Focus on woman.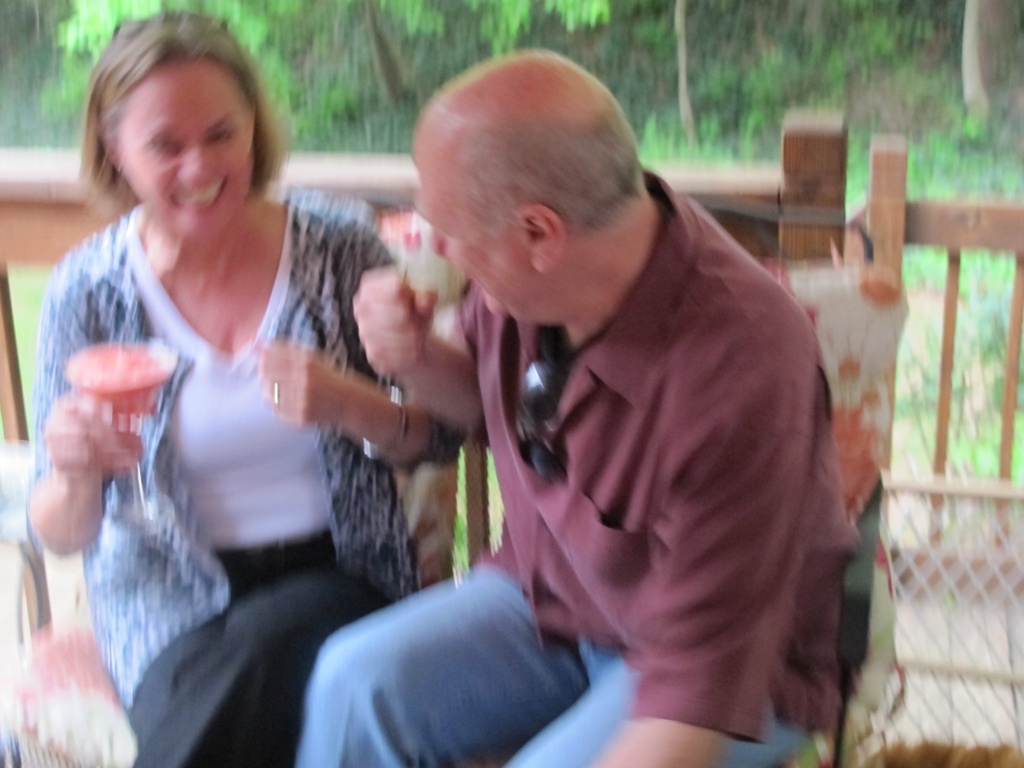
Focused at select_region(20, 35, 453, 749).
